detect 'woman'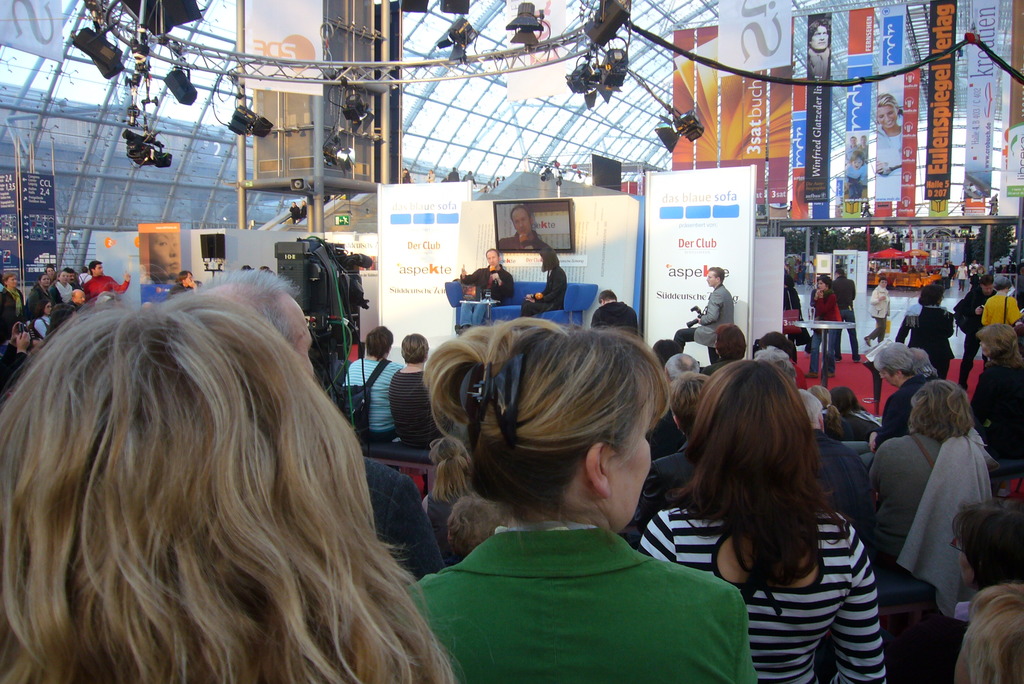
x1=422, y1=167, x2=435, y2=184
